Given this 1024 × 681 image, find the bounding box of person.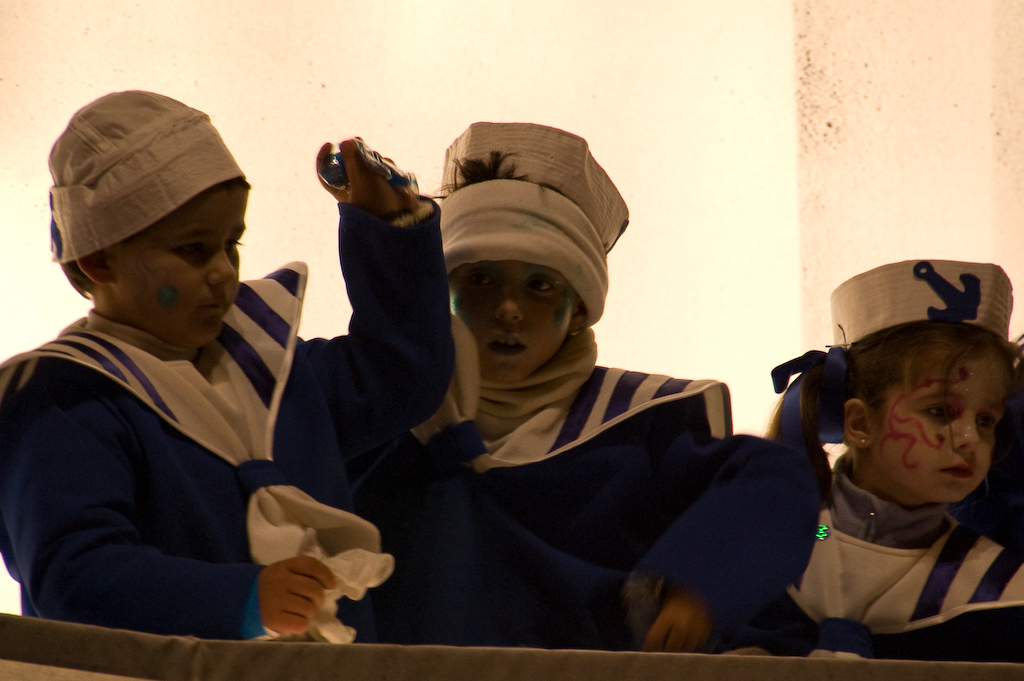
x1=324 y1=114 x2=751 y2=655.
